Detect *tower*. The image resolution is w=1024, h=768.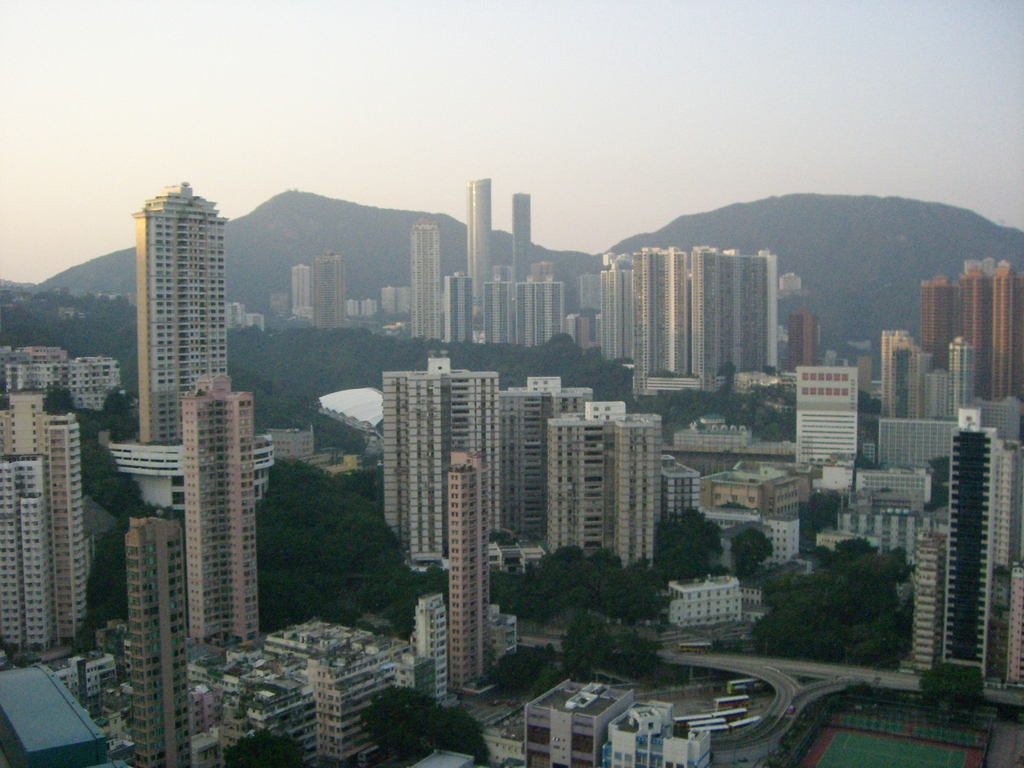
413, 220, 440, 343.
